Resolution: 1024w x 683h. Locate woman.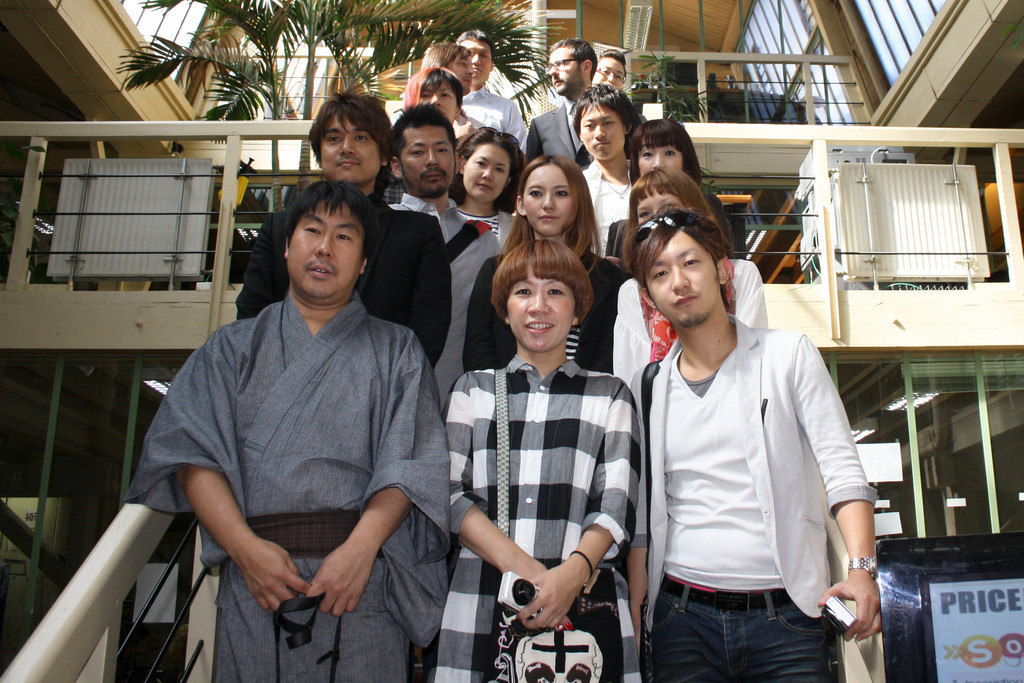
Rect(619, 168, 778, 378).
